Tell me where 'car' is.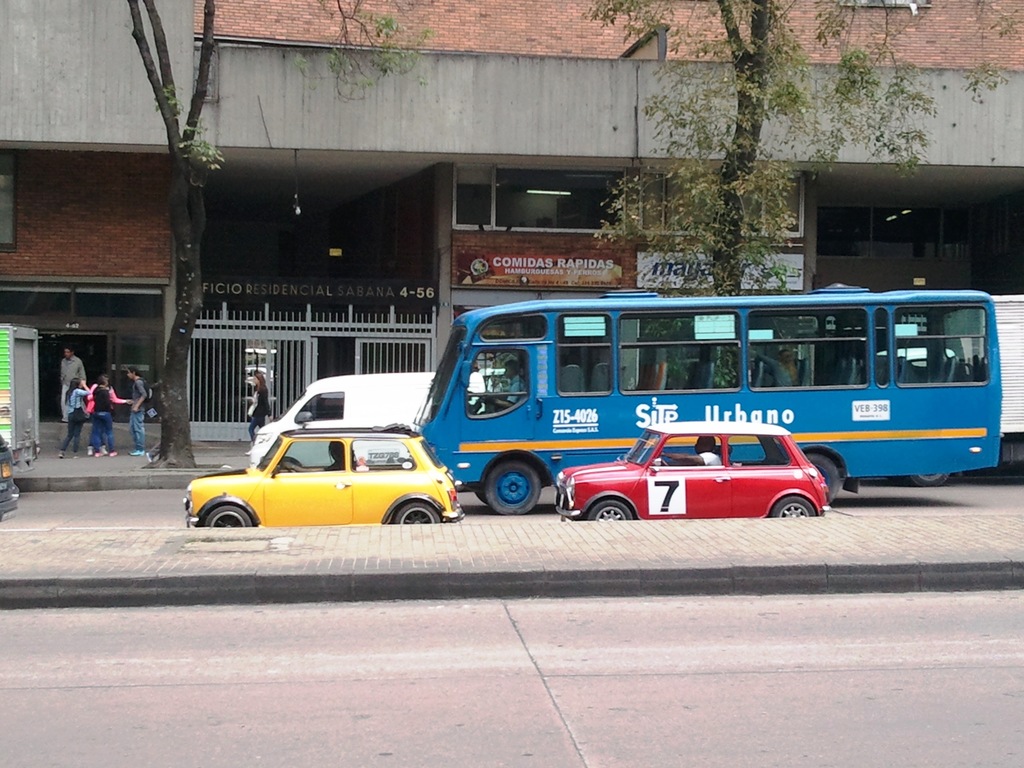
'car' is at bbox=[0, 436, 17, 518].
